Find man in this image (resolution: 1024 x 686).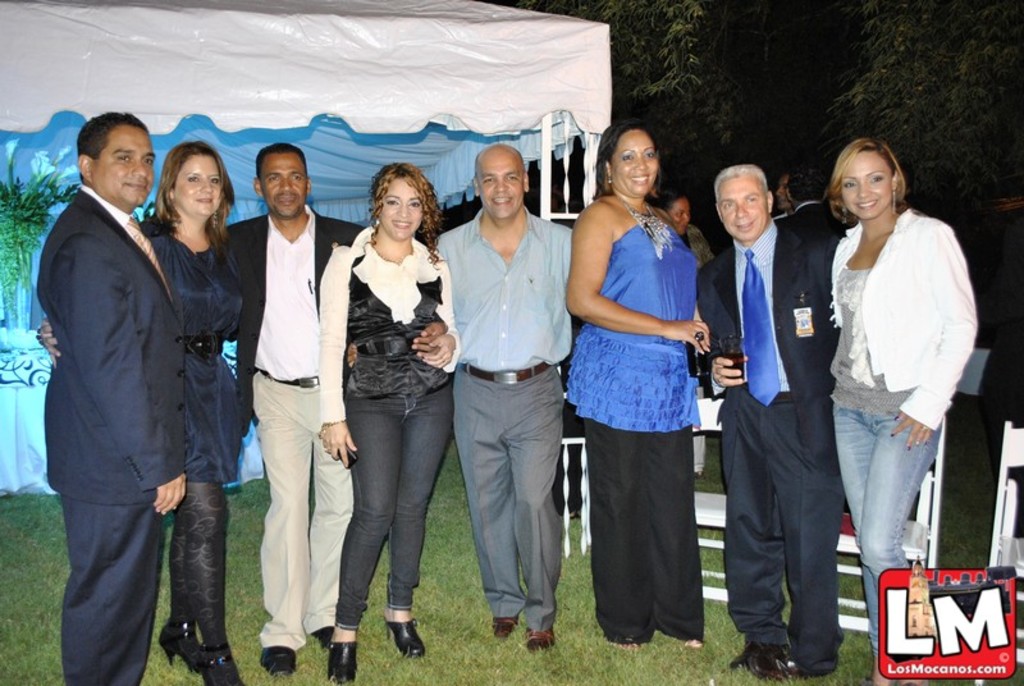
(780,160,851,250).
